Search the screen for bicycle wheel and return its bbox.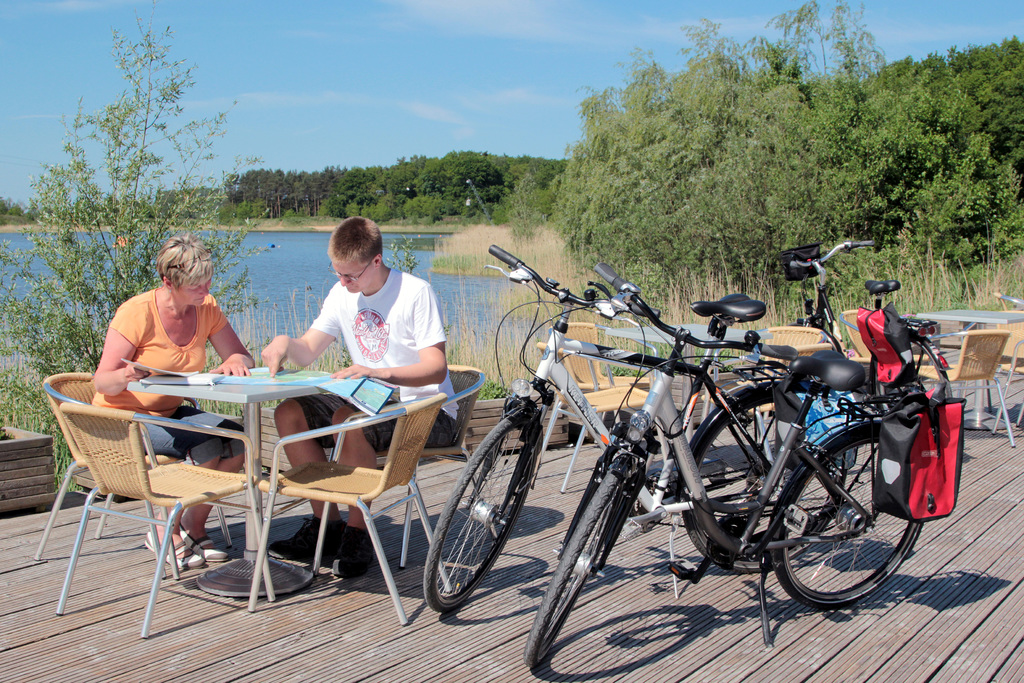
Found: <box>770,425,924,611</box>.
